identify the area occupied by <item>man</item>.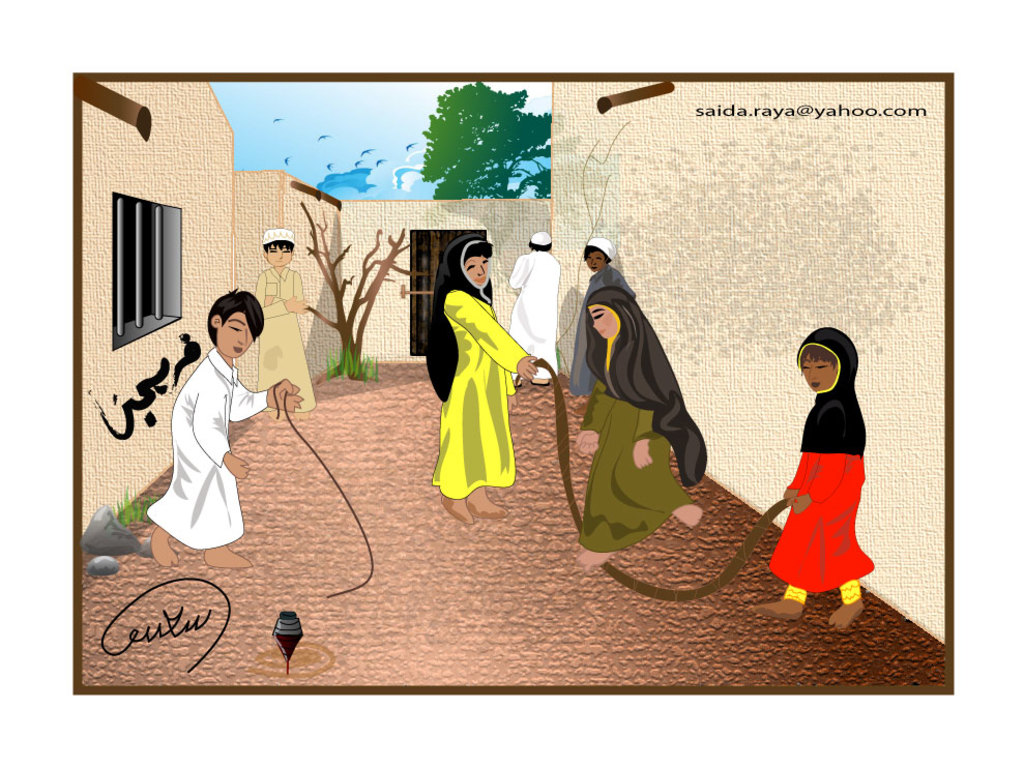
Area: bbox=(504, 232, 563, 393).
